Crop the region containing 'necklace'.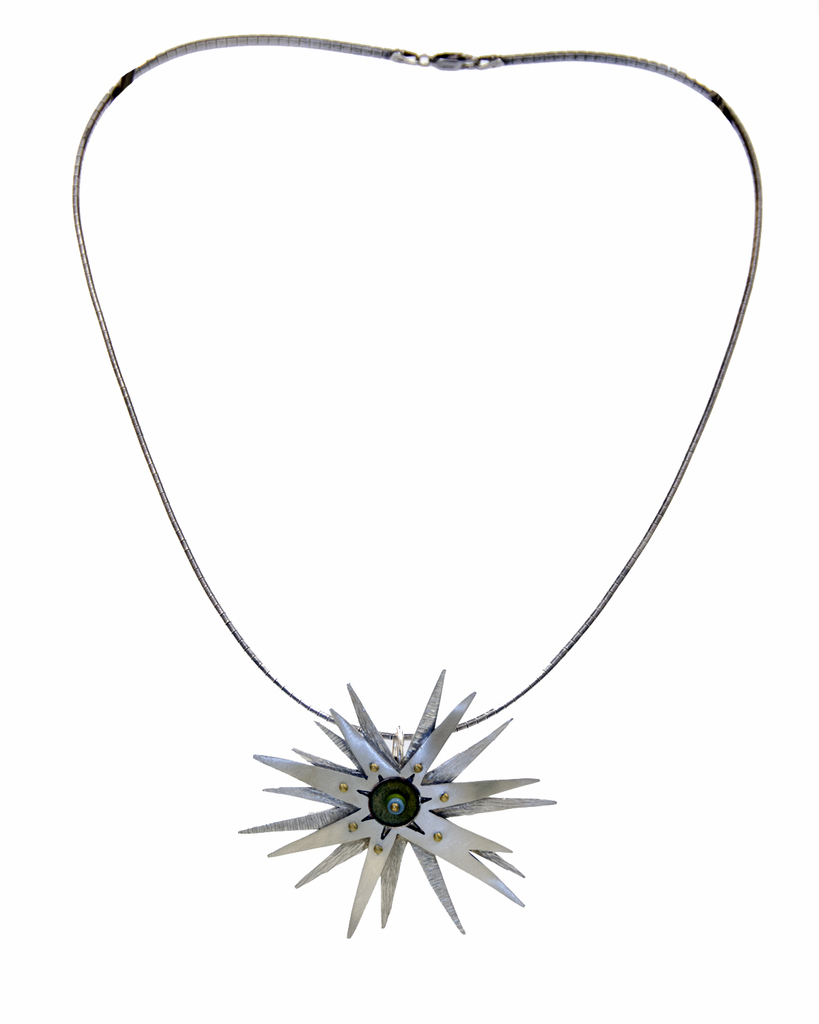
Crop region: 66/42/768/949.
